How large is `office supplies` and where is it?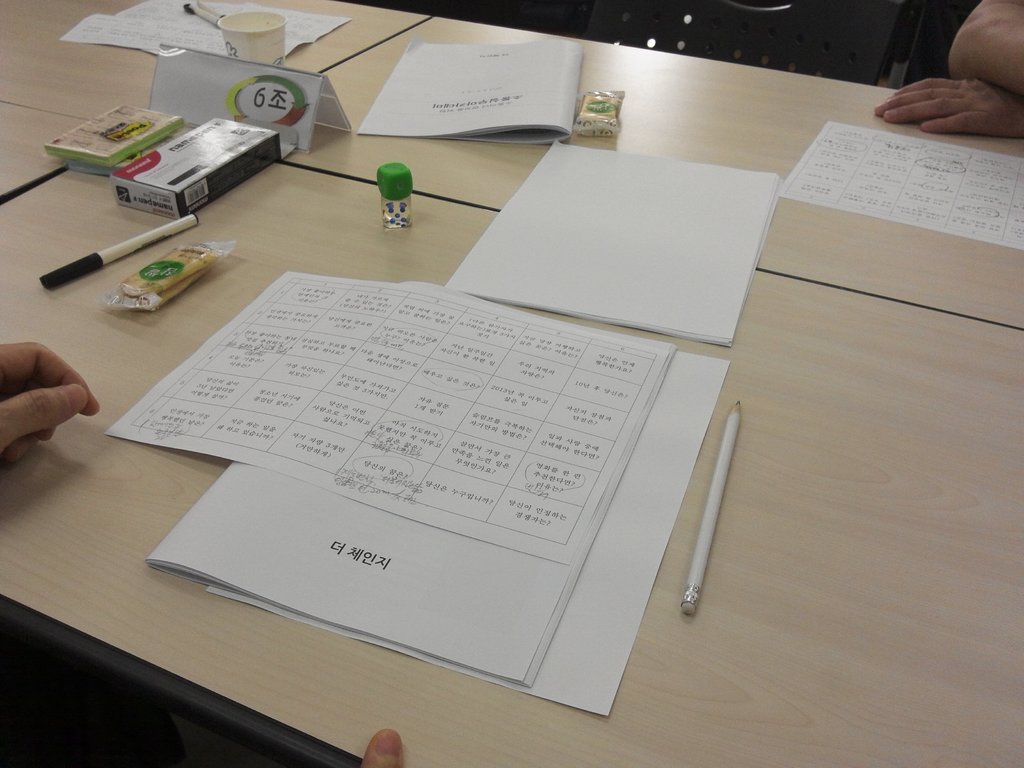
Bounding box: [left=350, top=36, right=573, bottom=137].
